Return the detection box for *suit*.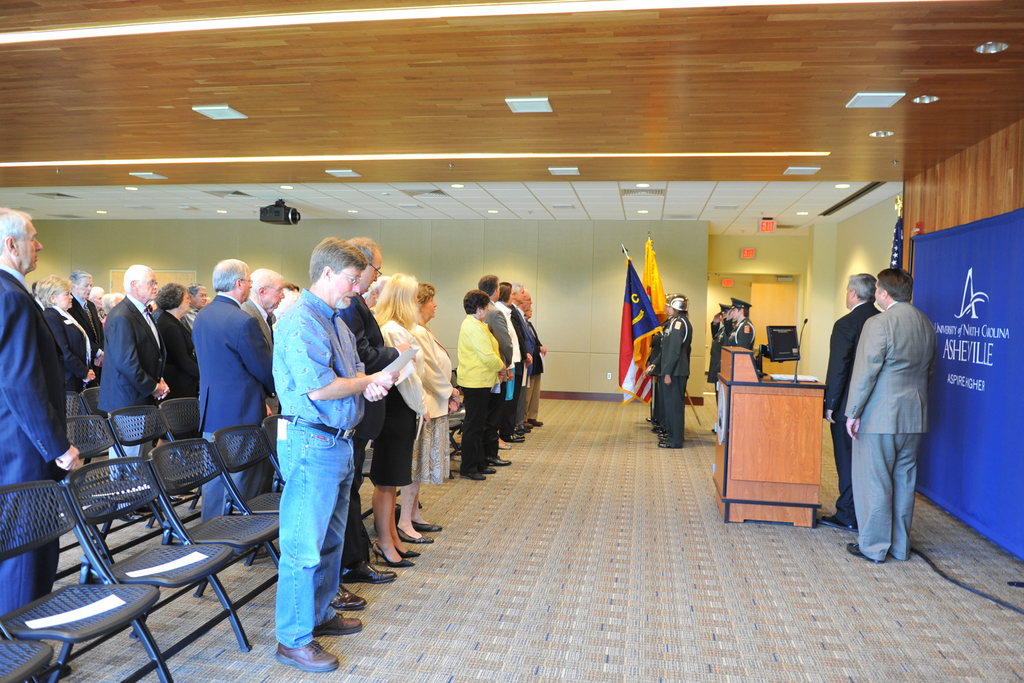
[655,311,684,443].
